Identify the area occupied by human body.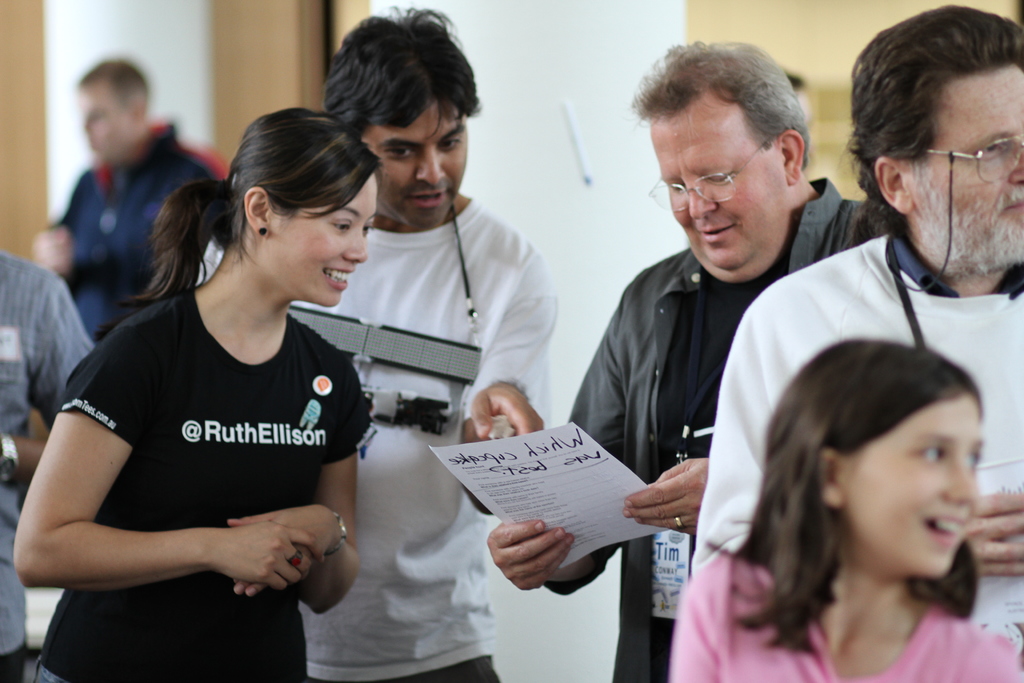
Area: 666, 546, 1023, 682.
